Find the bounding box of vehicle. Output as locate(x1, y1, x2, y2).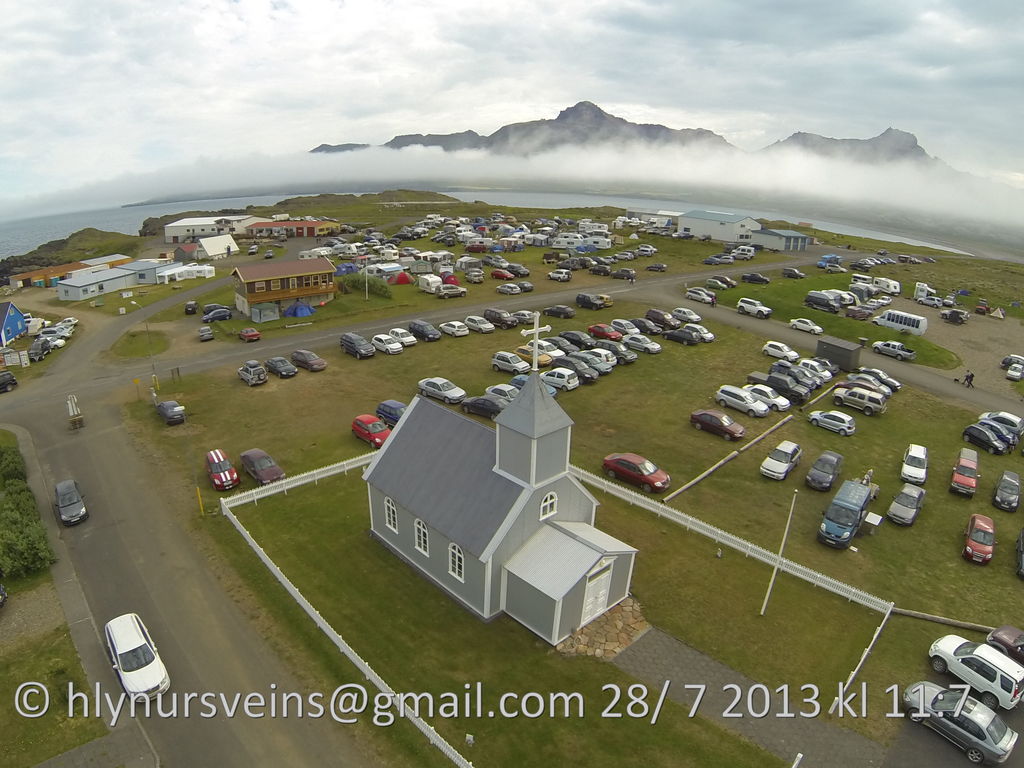
locate(595, 294, 610, 307).
